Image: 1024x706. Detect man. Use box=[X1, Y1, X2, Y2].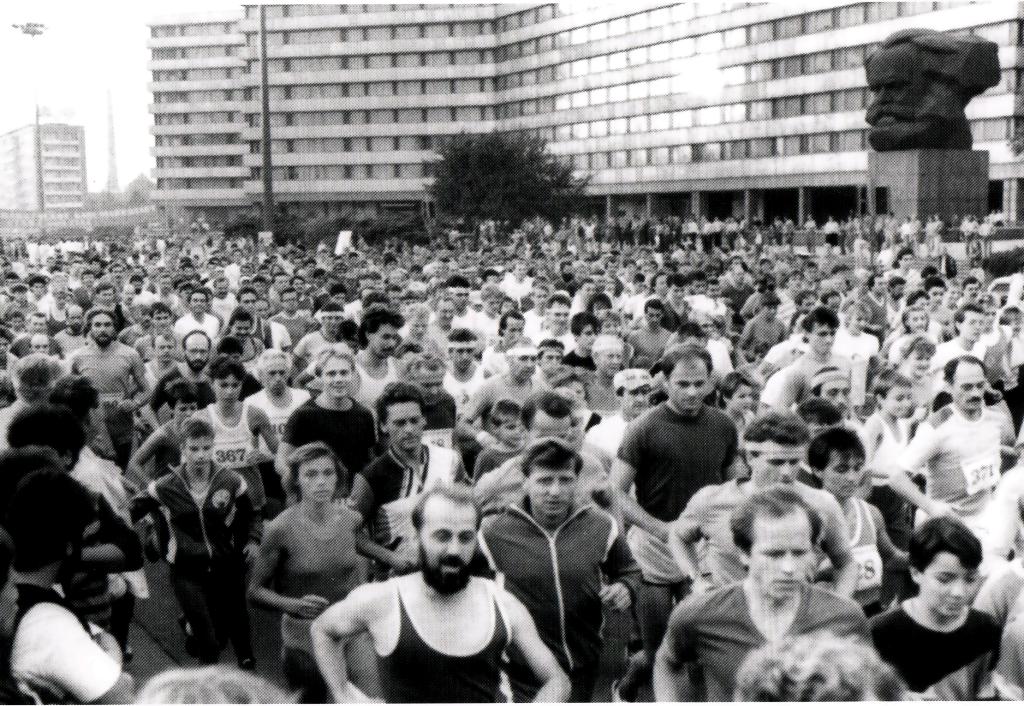
box=[346, 298, 413, 412].
